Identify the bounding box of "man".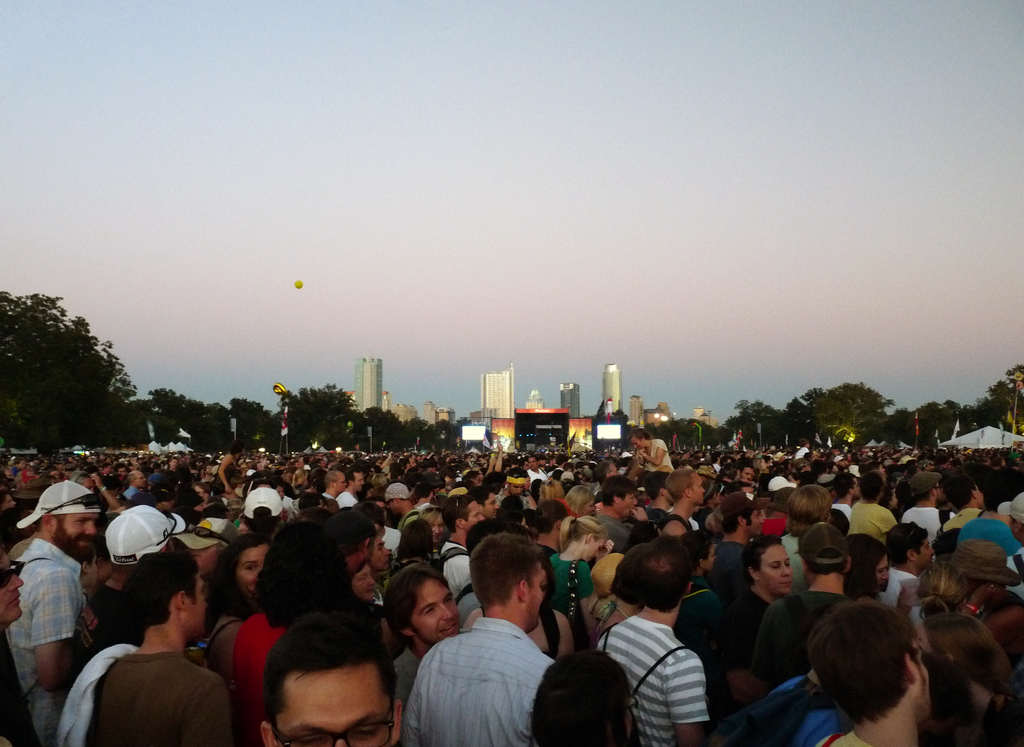
select_region(832, 469, 867, 519).
